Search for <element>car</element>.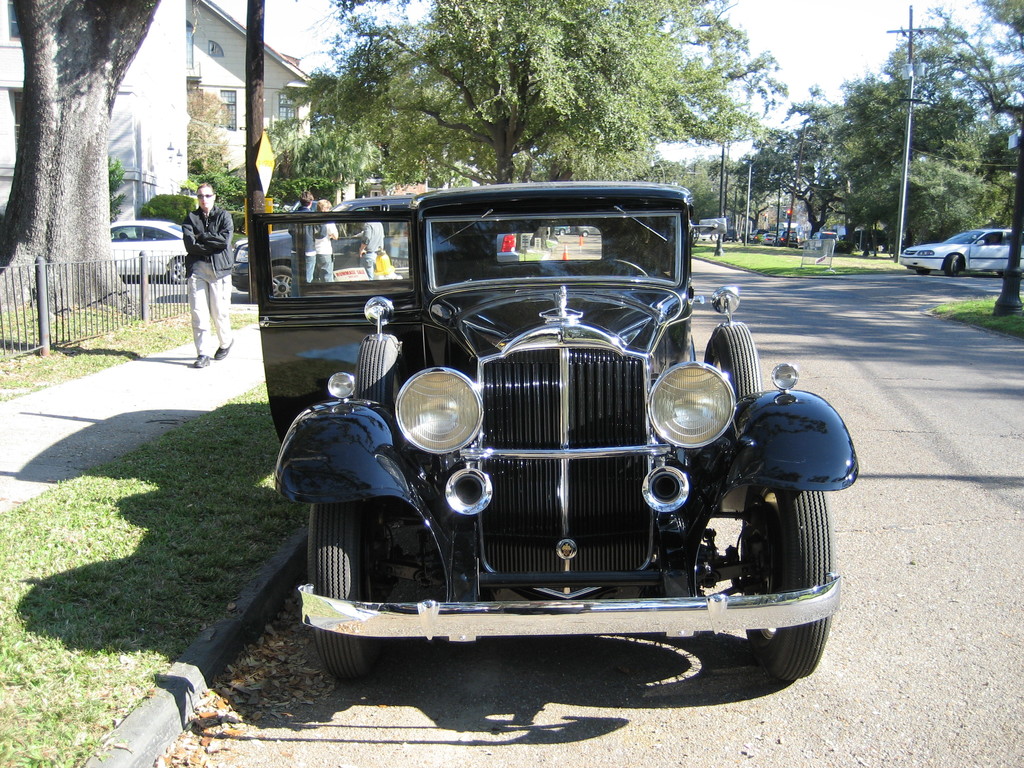
Found at 901 227 1015 275.
